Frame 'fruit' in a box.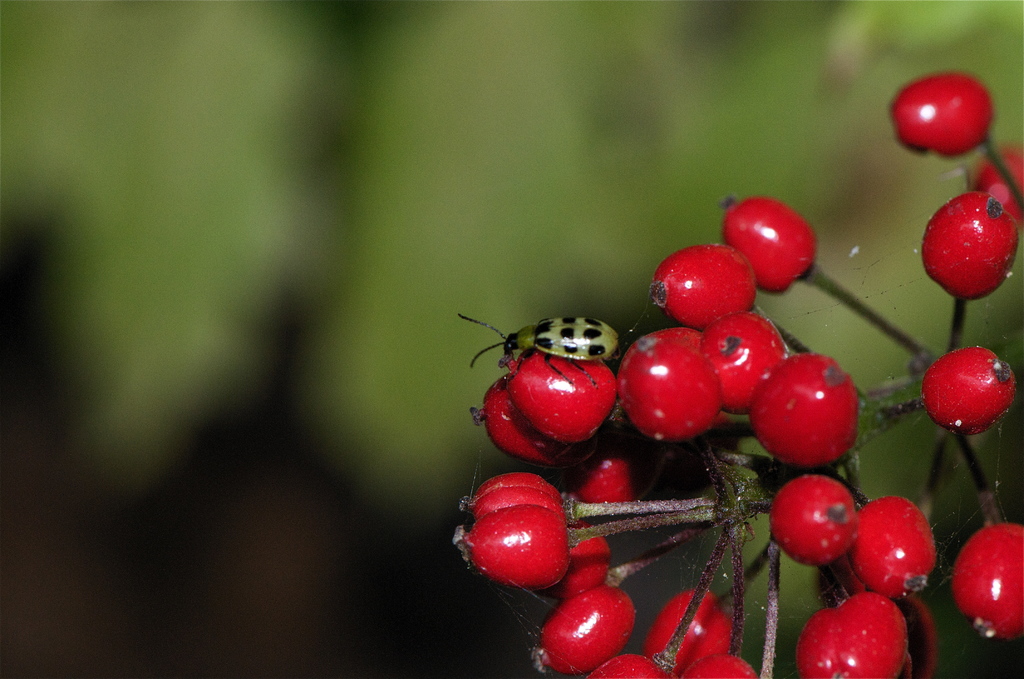
{"left": 889, "top": 70, "right": 991, "bottom": 156}.
